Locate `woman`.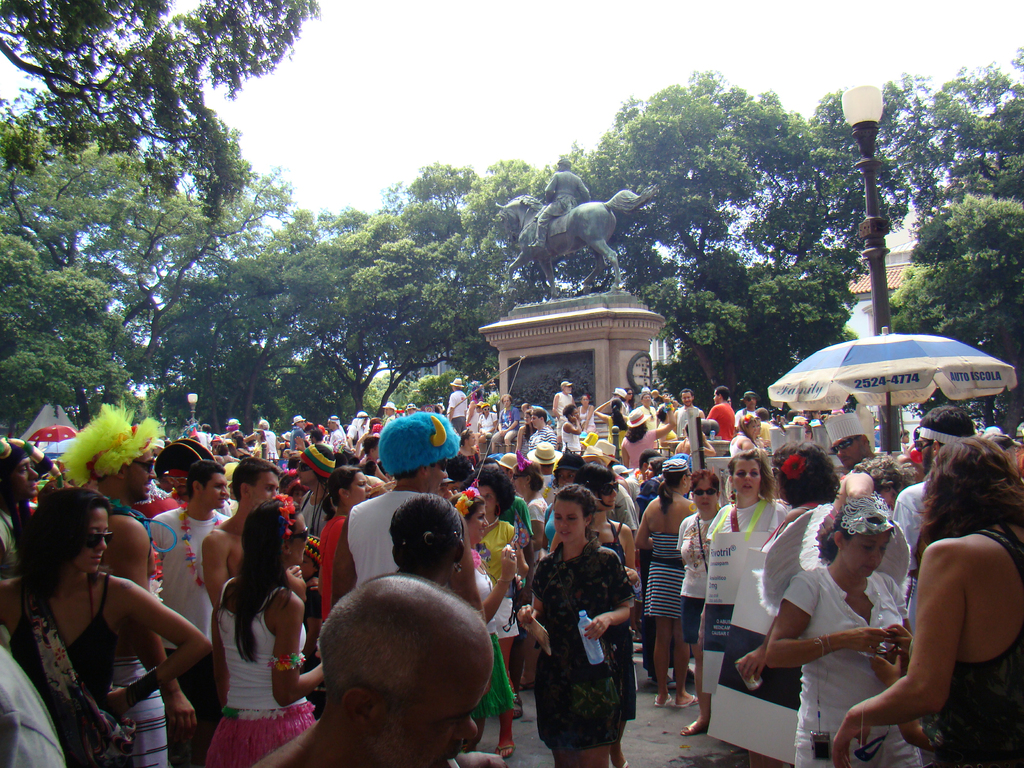
Bounding box: bbox(591, 389, 627, 446).
